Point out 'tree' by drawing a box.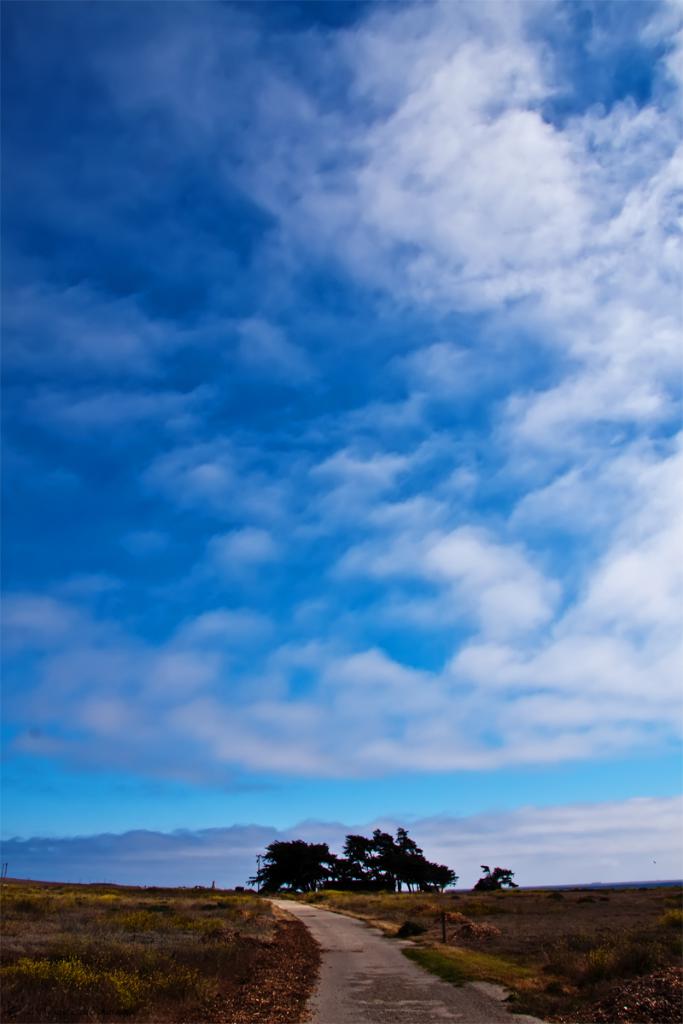
(left=240, top=839, right=342, bottom=893).
